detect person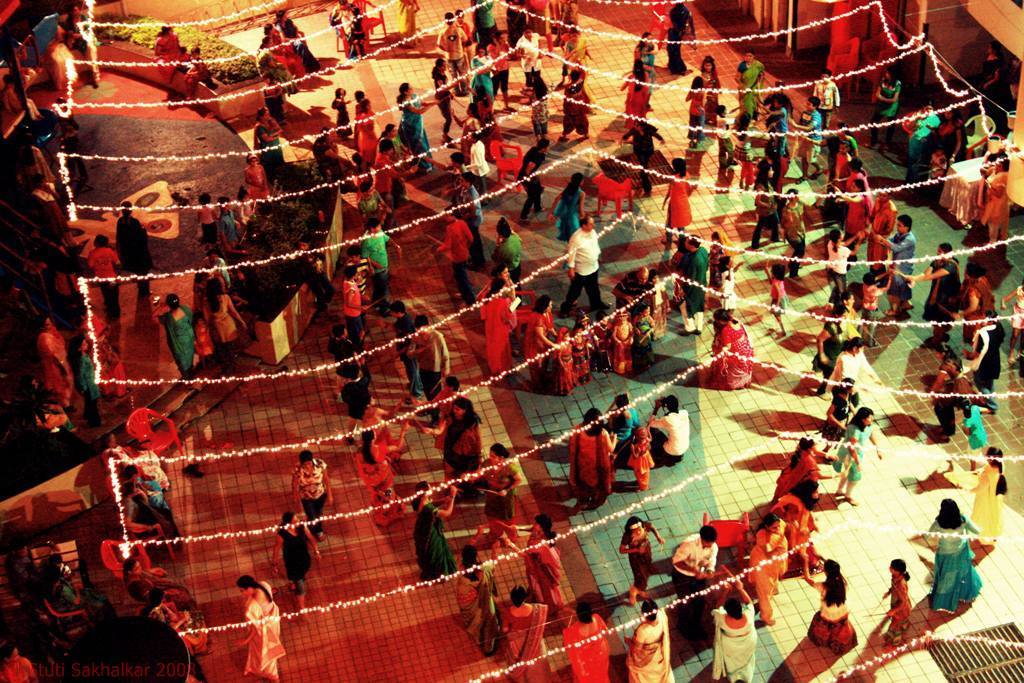
(x1=398, y1=310, x2=454, y2=417)
